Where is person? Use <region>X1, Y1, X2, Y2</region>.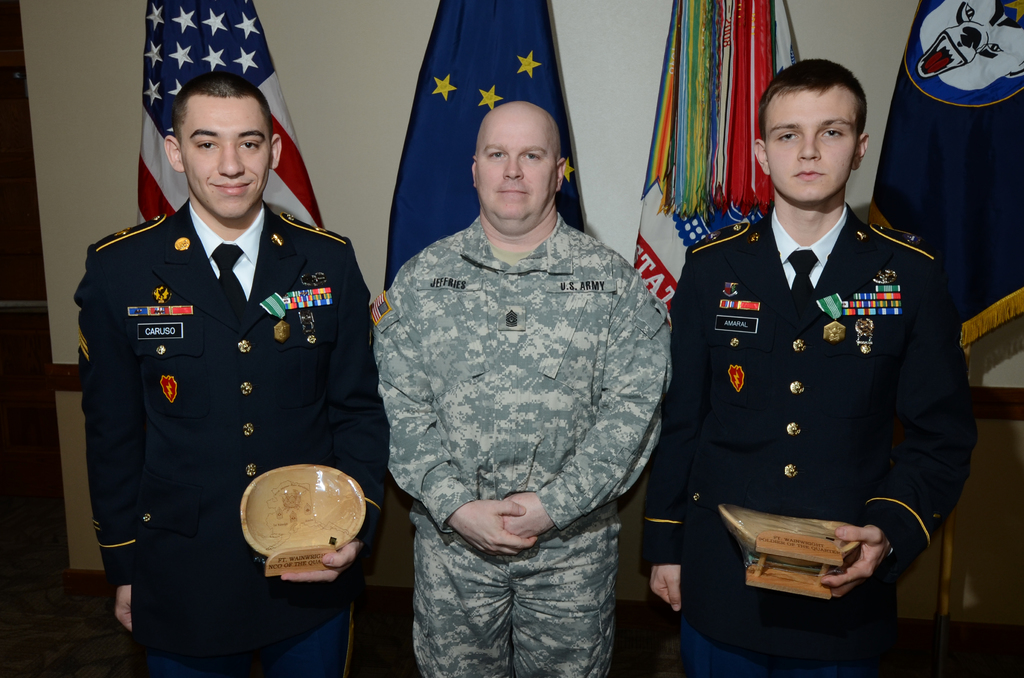
<region>74, 63, 368, 660</region>.
